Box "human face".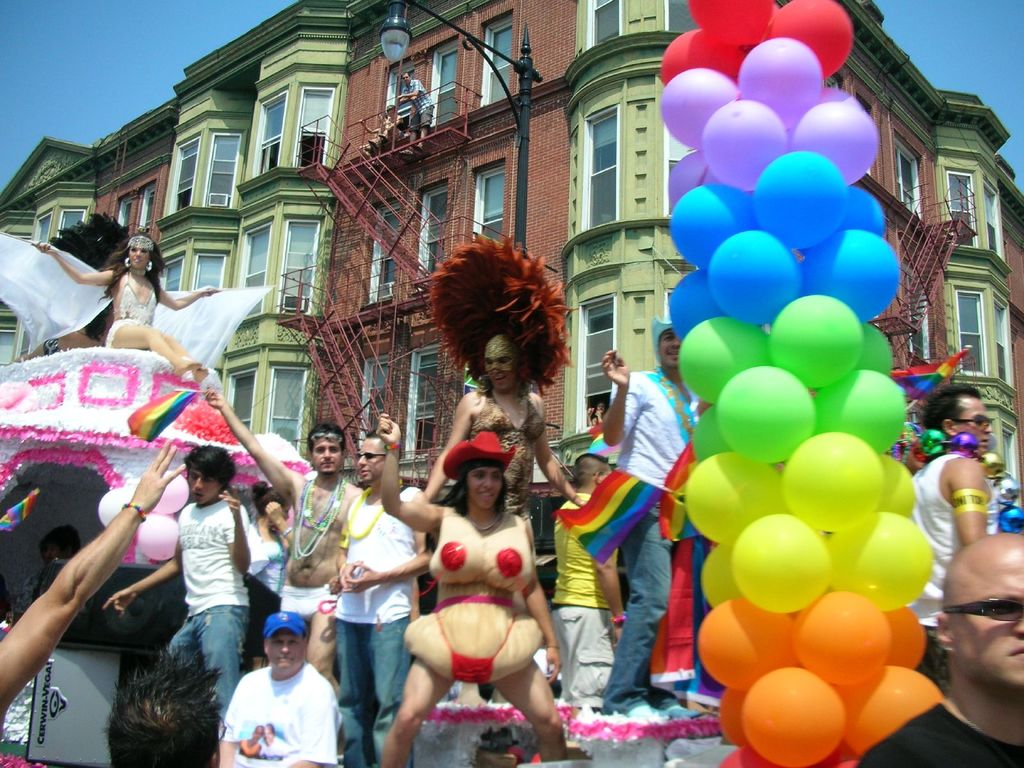
[left=480, top=356, right=516, bottom=389].
